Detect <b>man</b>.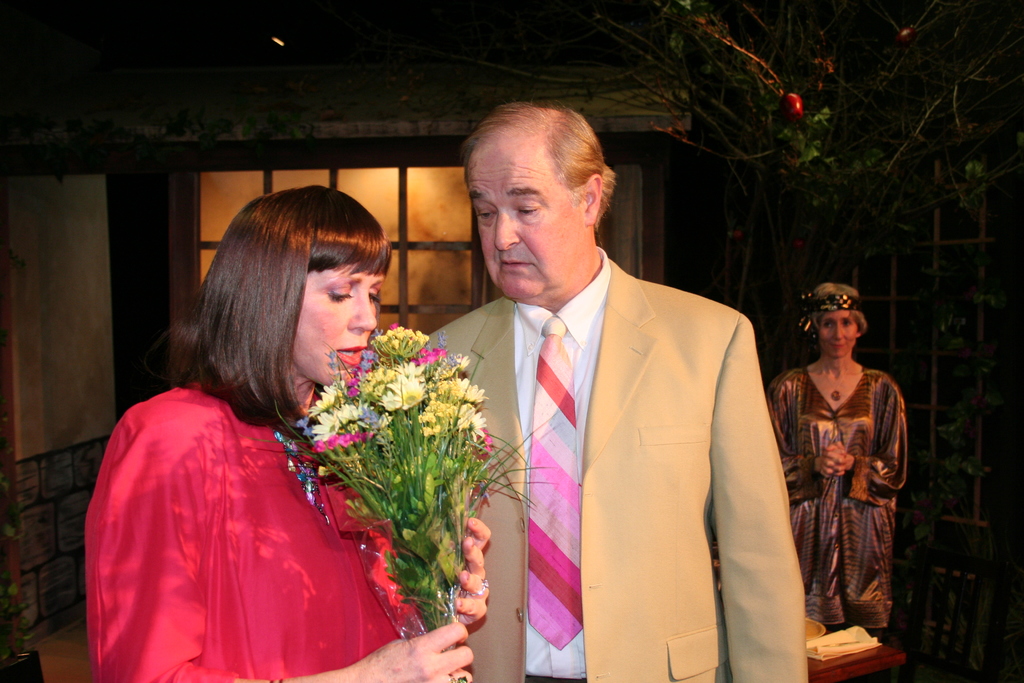
Detected at [399, 106, 814, 682].
